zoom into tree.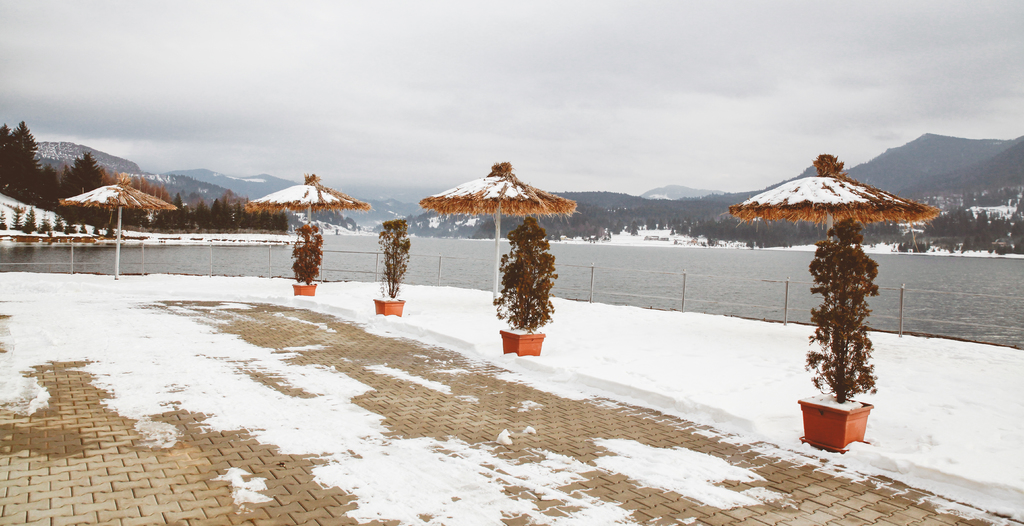
Zoom target: [813,211,891,428].
